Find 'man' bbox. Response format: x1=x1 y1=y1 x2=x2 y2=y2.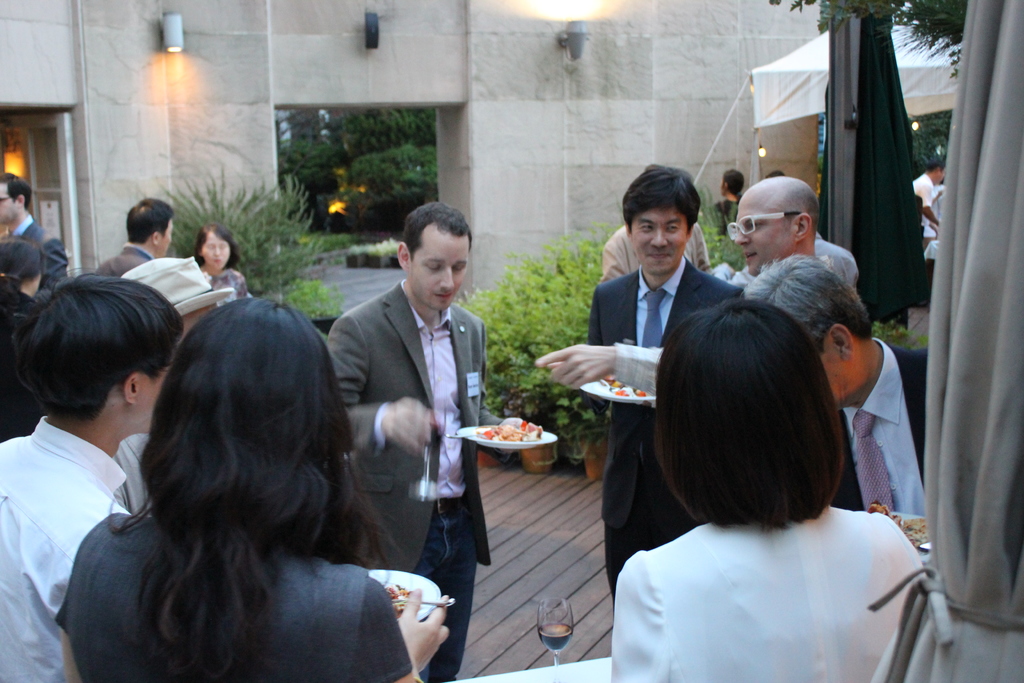
x1=326 y1=200 x2=502 y2=639.
